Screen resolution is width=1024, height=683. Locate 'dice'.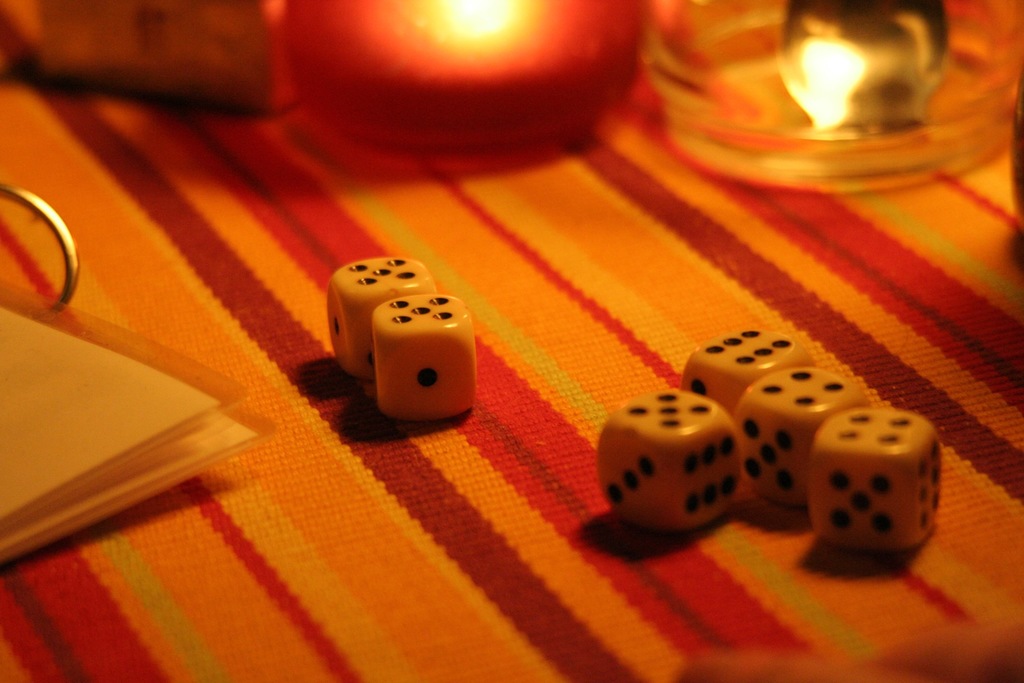
bbox(680, 324, 815, 422).
